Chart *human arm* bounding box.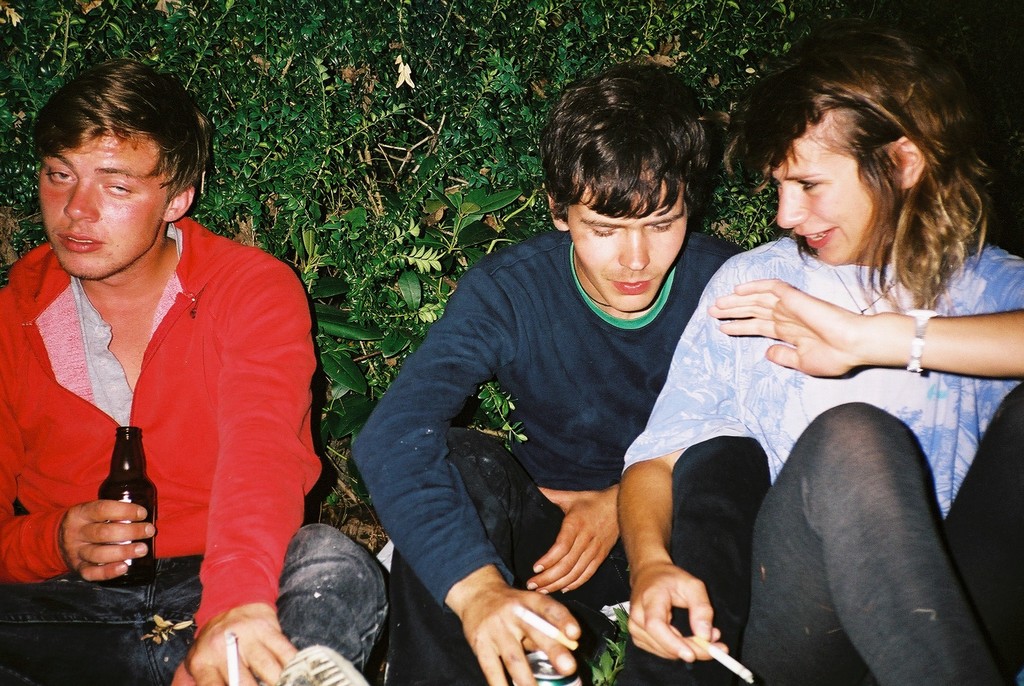
Charted: {"x1": 598, "y1": 245, "x2": 757, "y2": 680}.
